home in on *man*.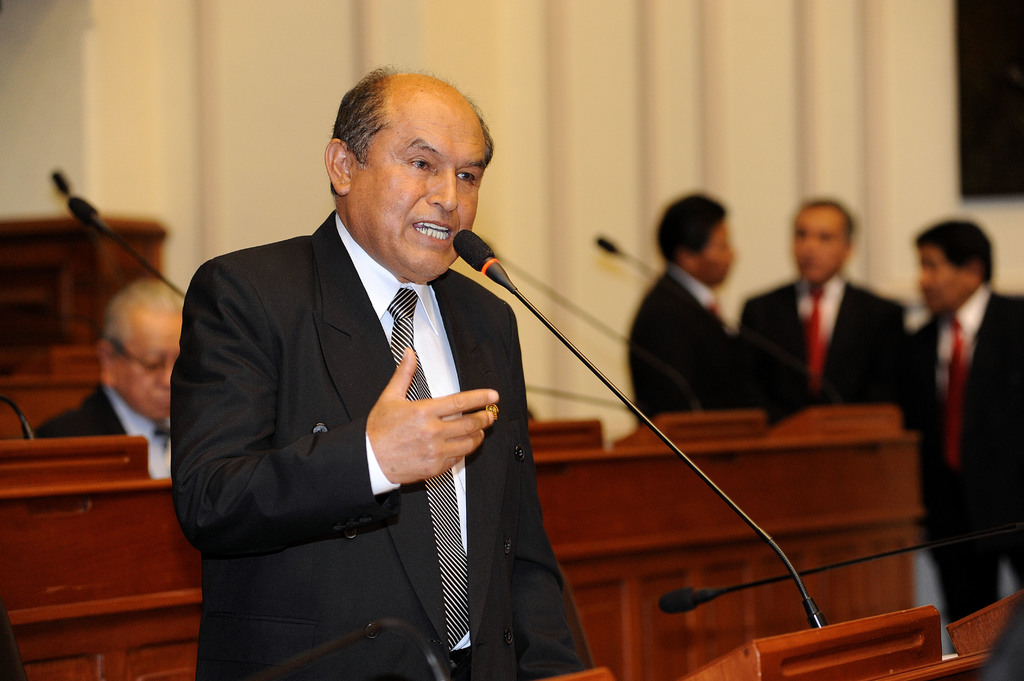
Homed in at x1=165 y1=65 x2=583 y2=678.
